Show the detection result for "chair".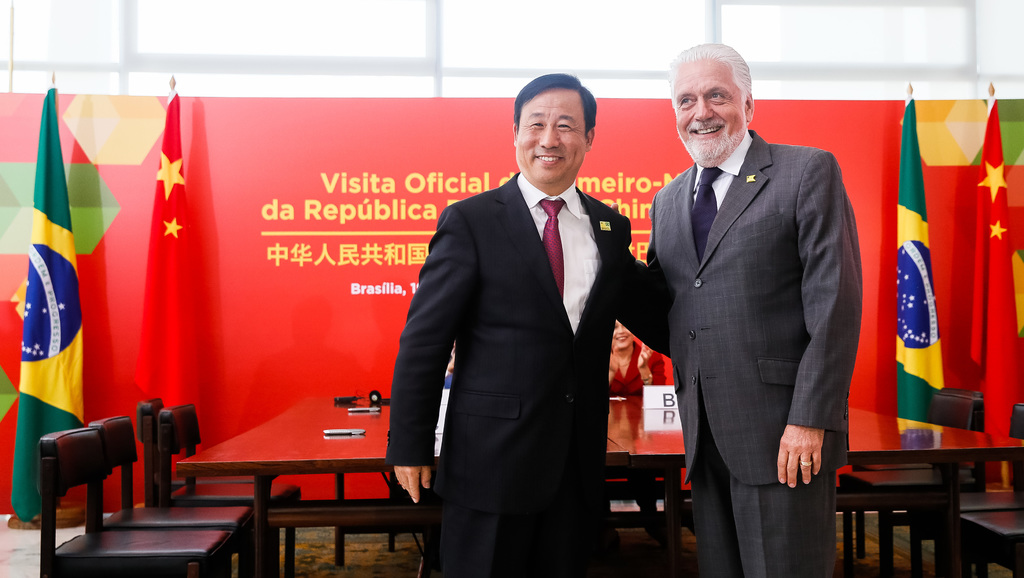
left=161, top=408, right=312, bottom=575.
